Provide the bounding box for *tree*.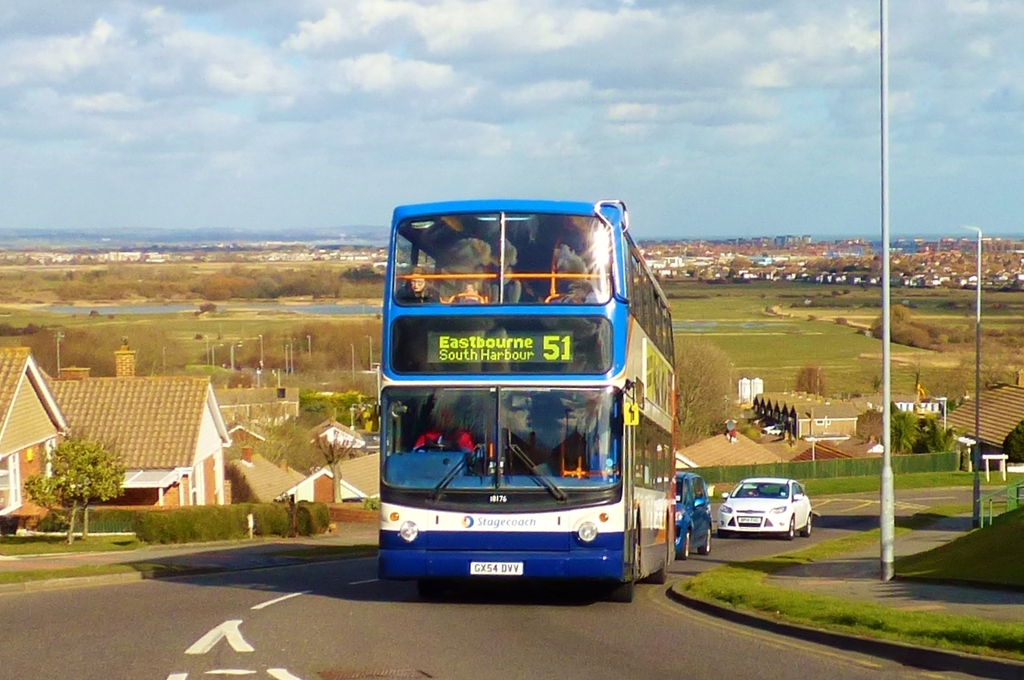
[x1=994, y1=416, x2=1023, y2=463].
